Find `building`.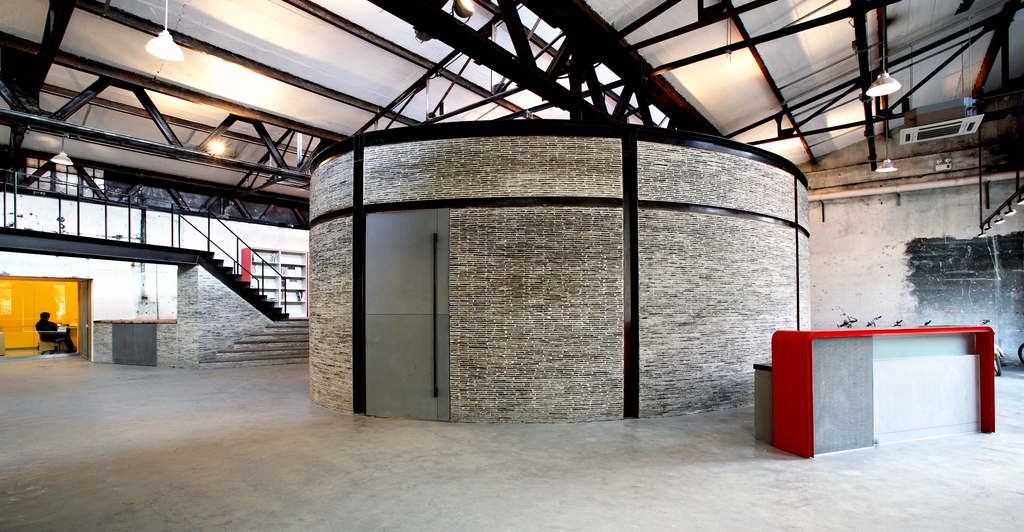
Rect(0, 0, 1023, 531).
